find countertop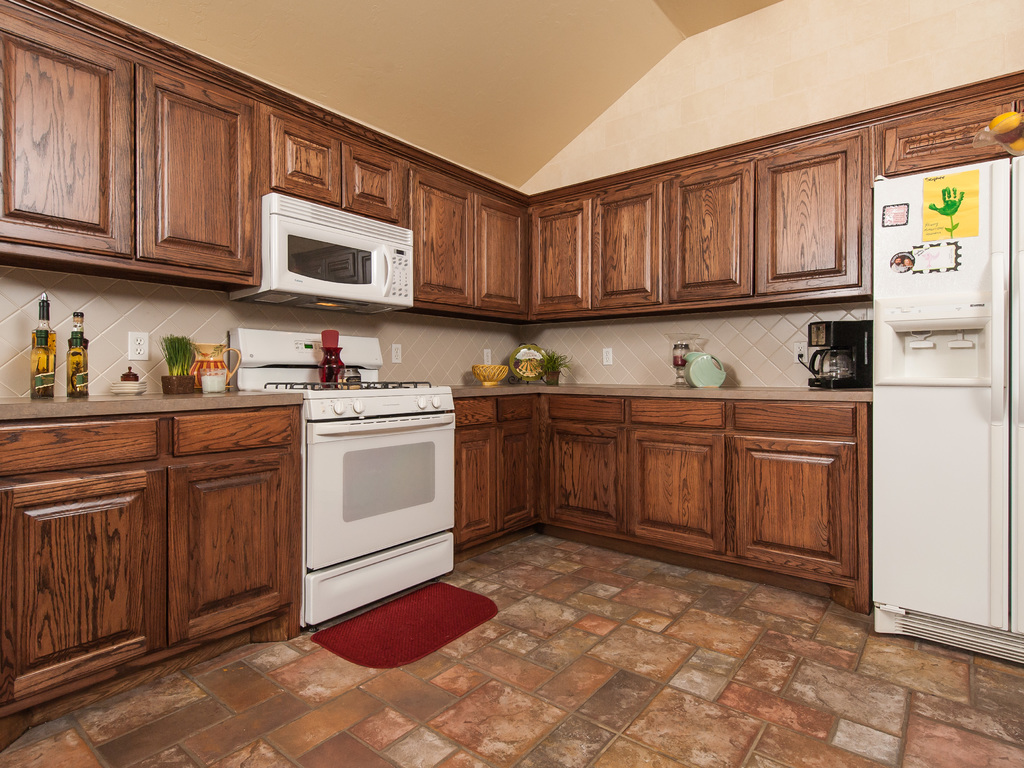
Rect(0, 370, 872, 746)
